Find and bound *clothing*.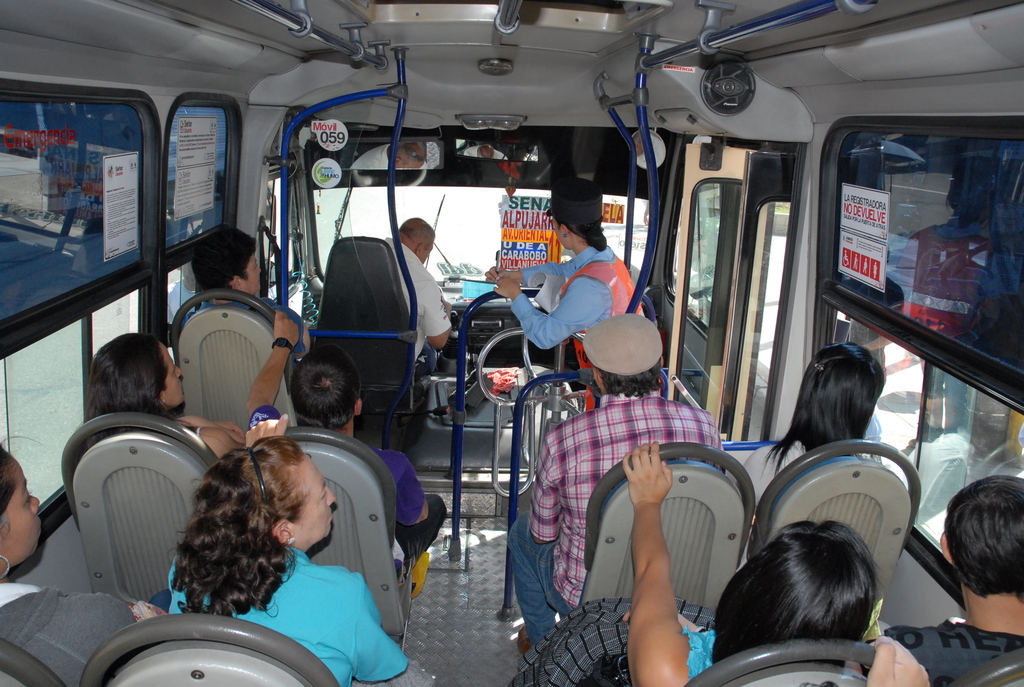
Bound: box=[192, 292, 303, 370].
